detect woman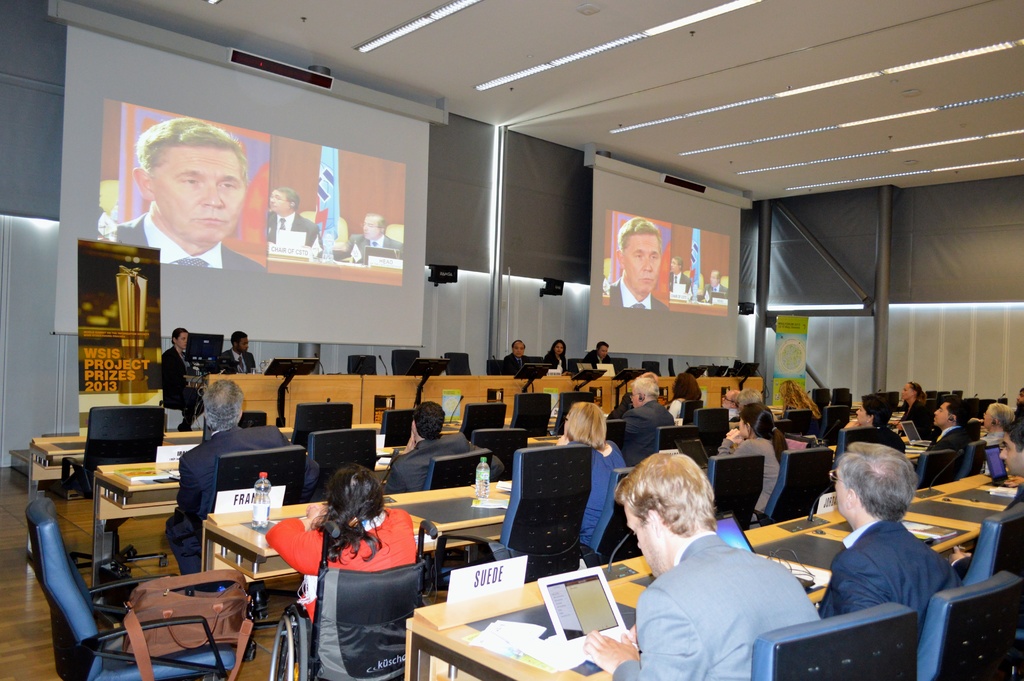
left=545, top=339, right=571, bottom=375
